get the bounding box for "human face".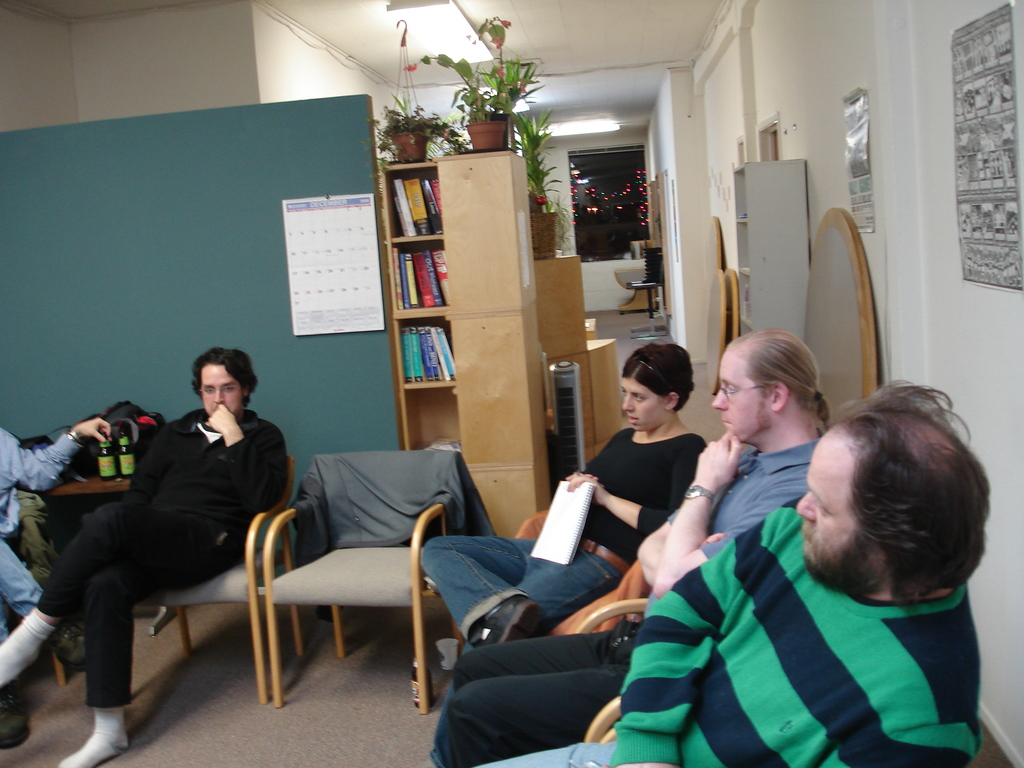
region(714, 345, 772, 439).
